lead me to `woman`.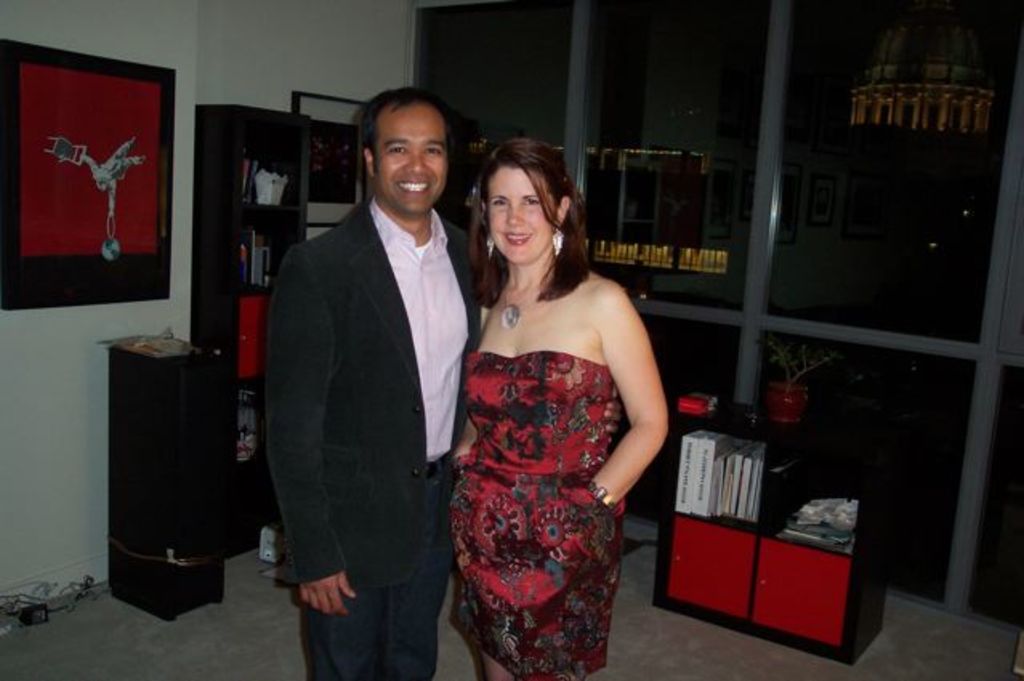
Lead to (left=425, top=139, right=678, bottom=680).
